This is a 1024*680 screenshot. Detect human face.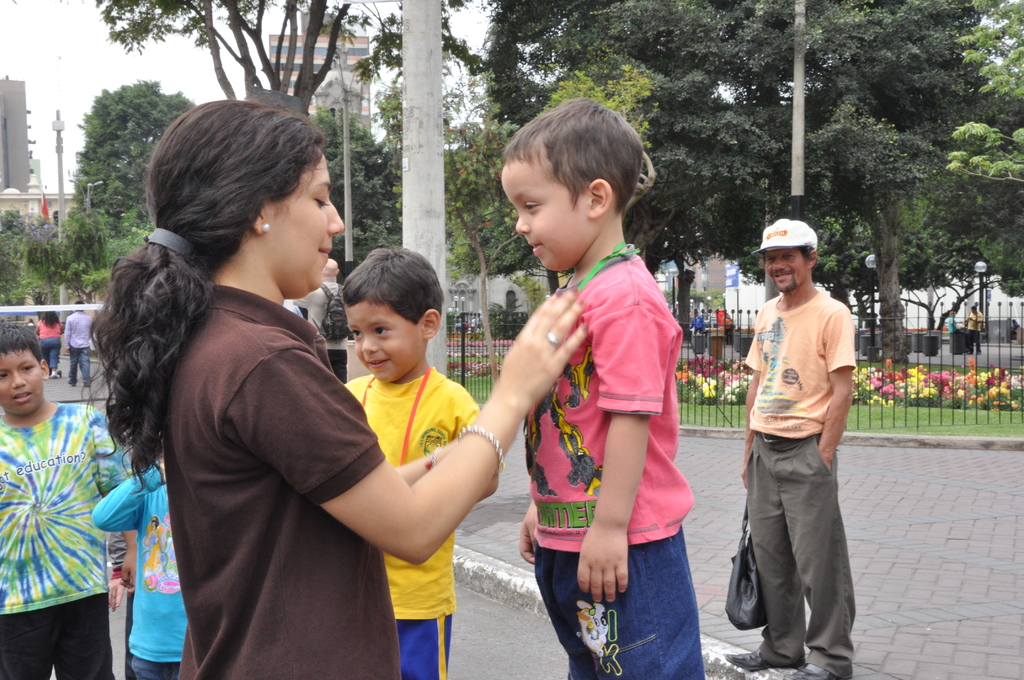
bbox=(762, 248, 812, 296).
